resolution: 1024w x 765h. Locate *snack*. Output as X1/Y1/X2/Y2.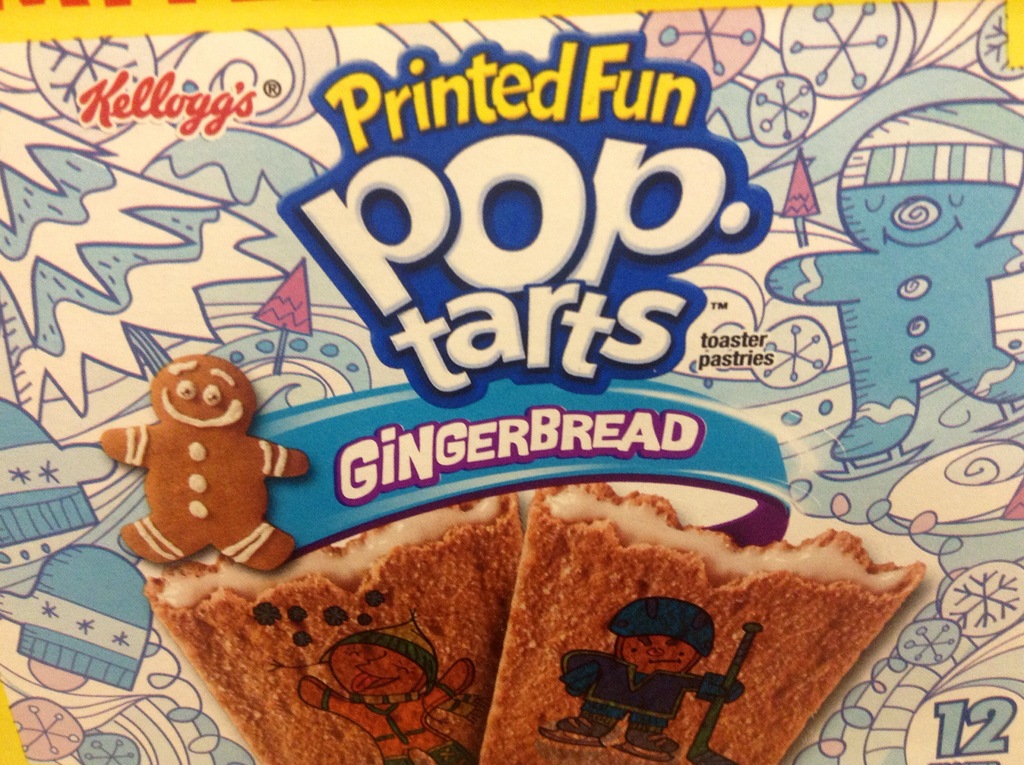
136/481/531/760.
